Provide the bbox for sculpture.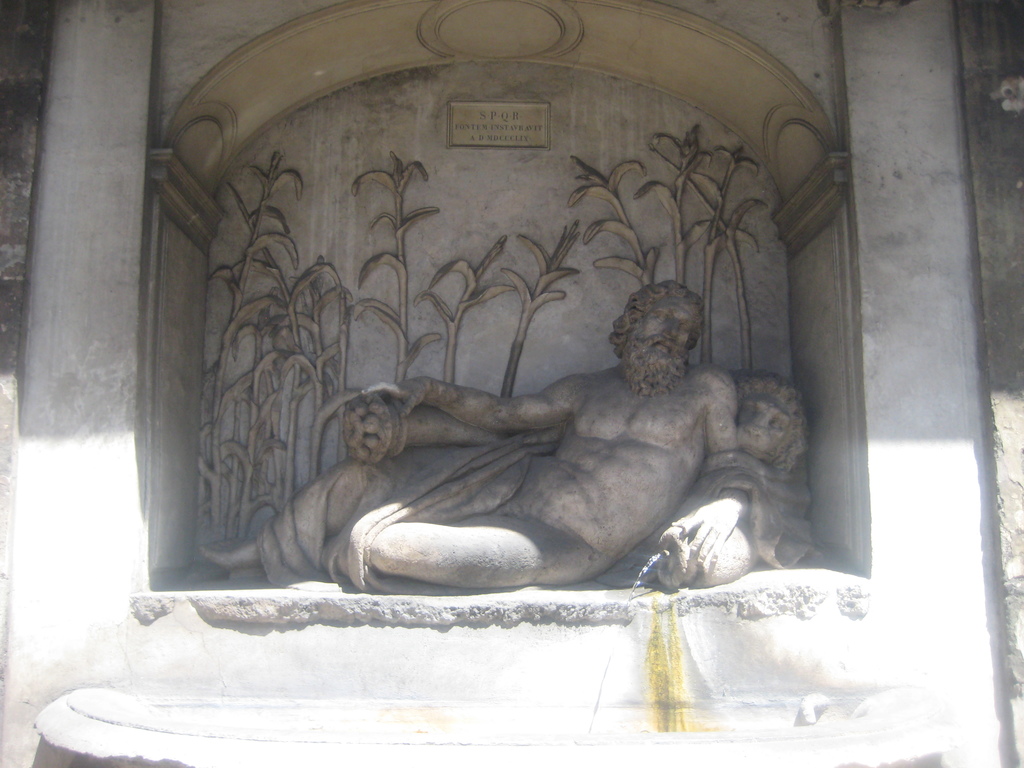
Rect(261, 258, 834, 627).
